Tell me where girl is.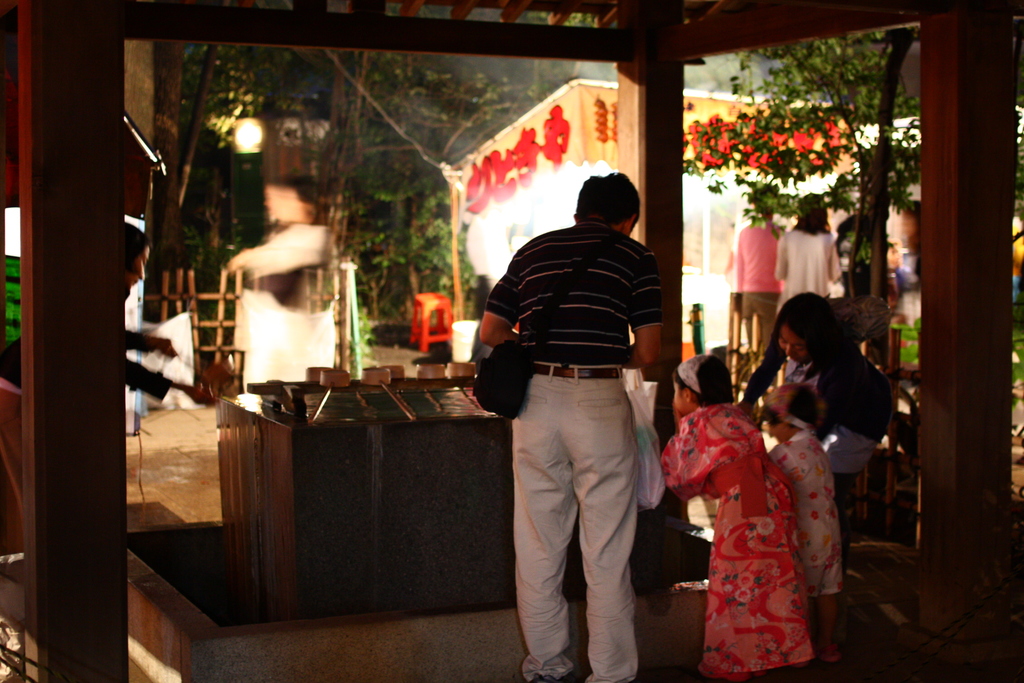
girl is at 659/356/812/682.
